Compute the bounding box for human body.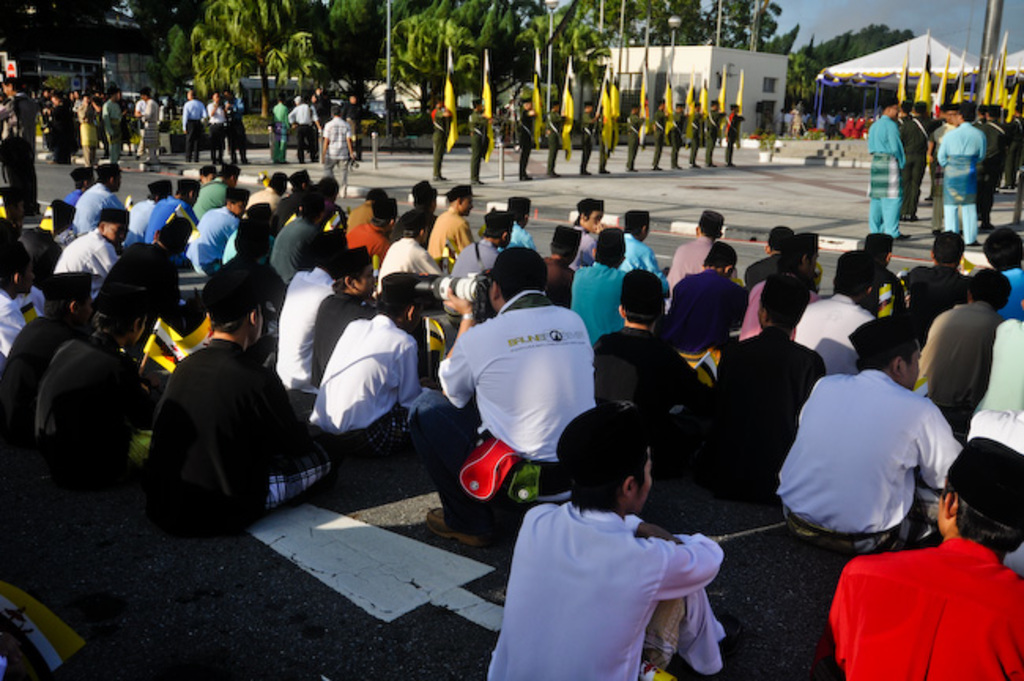
locate(816, 418, 1022, 679).
